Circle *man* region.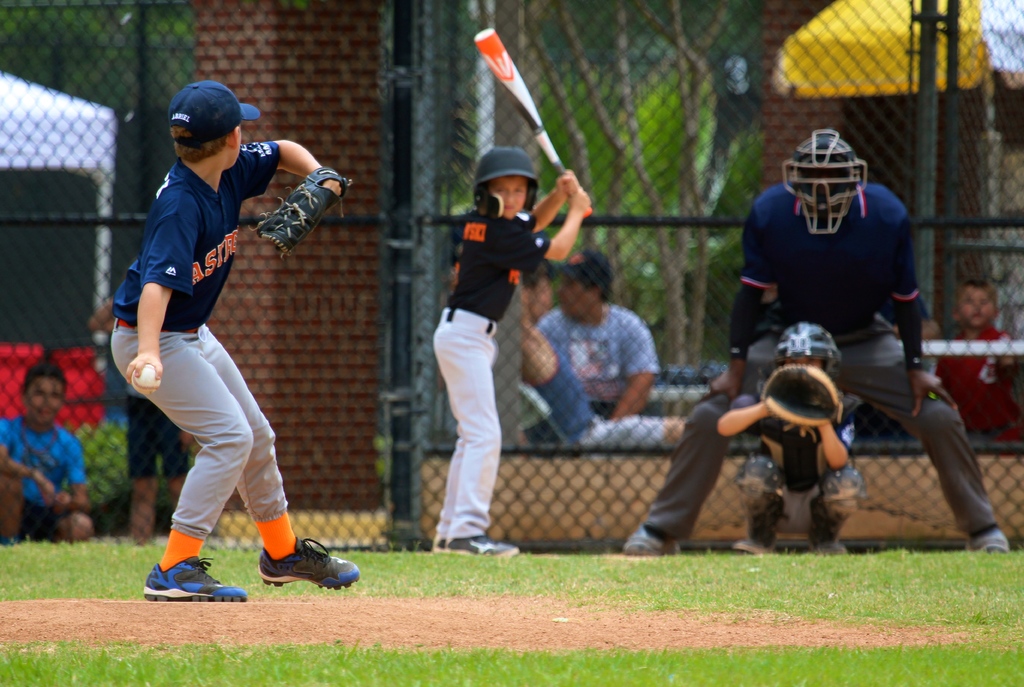
Region: detection(116, 127, 350, 565).
